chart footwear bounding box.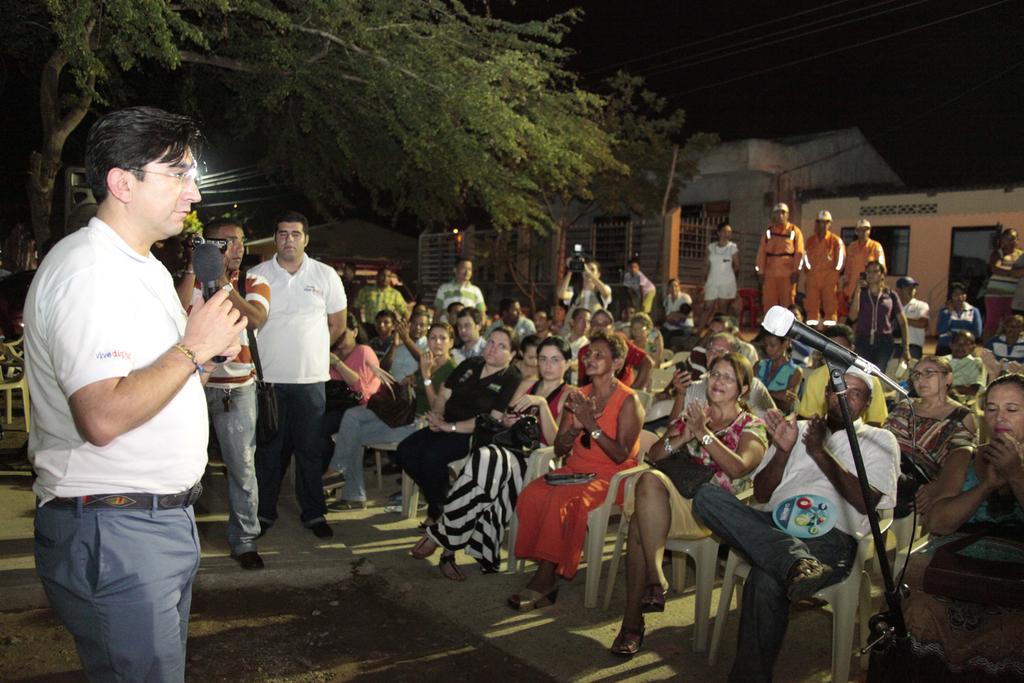
Charted: detection(511, 580, 556, 608).
